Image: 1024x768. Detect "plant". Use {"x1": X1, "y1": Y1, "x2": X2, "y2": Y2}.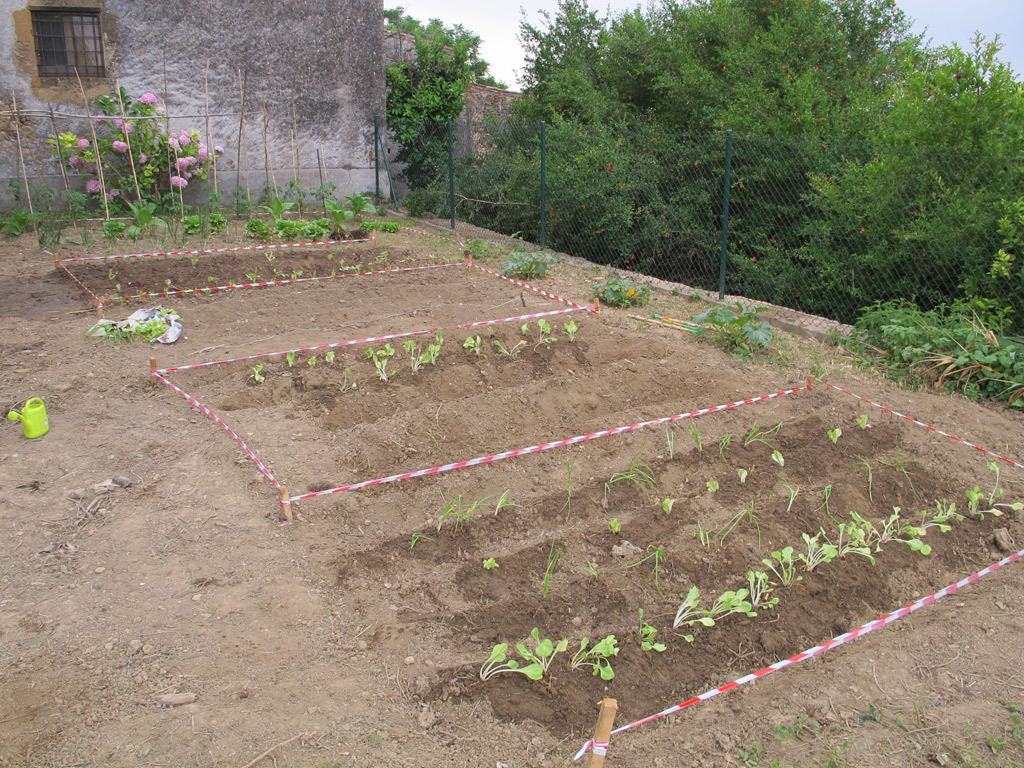
{"x1": 820, "y1": 738, "x2": 852, "y2": 767}.
